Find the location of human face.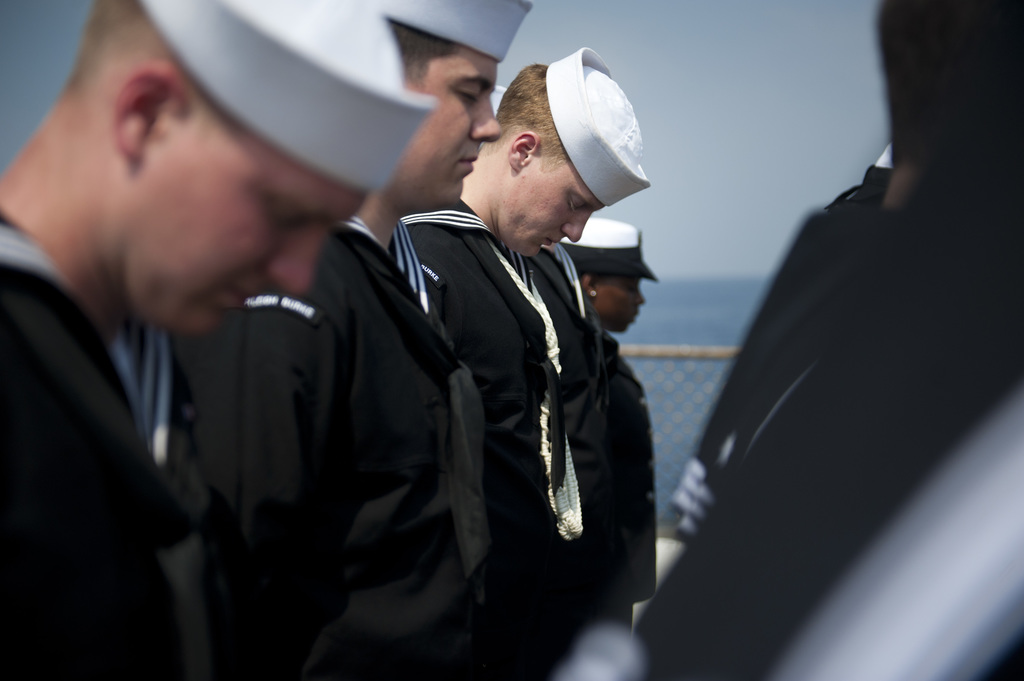
Location: {"x1": 595, "y1": 277, "x2": 648, "y2": 337}.
